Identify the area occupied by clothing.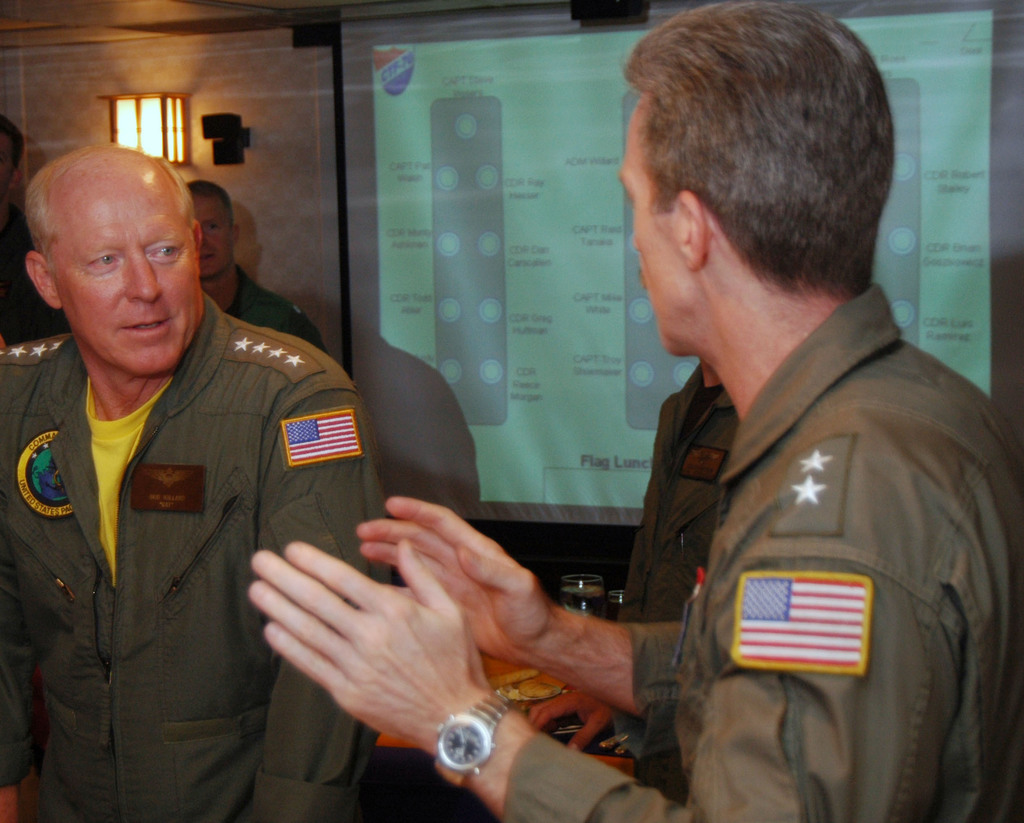
Area: <box>1,269,395,815</box>.
